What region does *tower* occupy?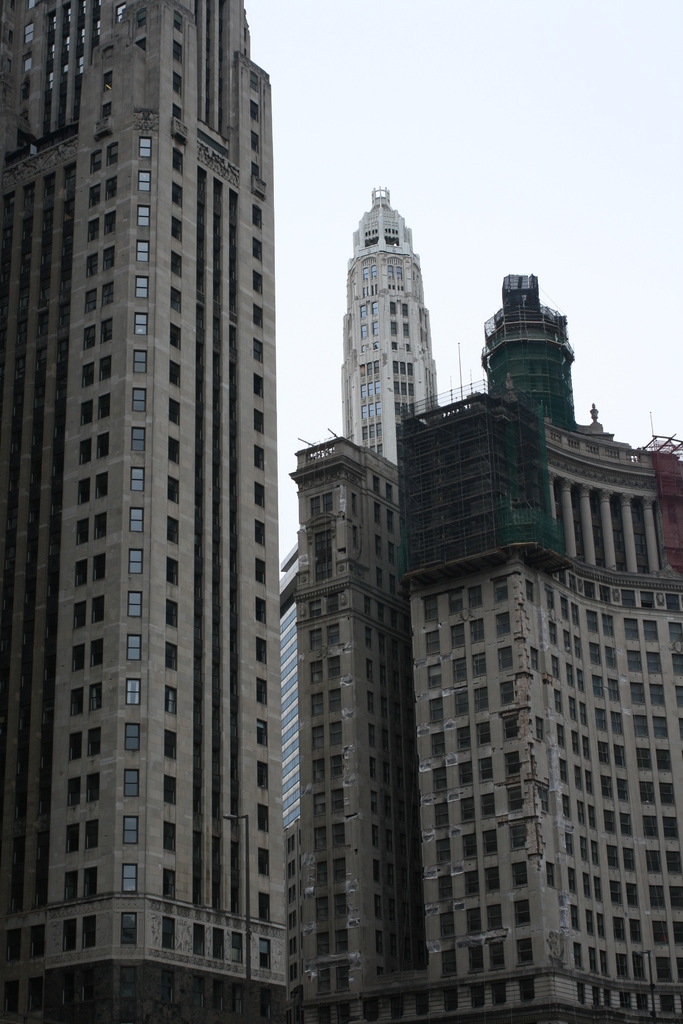
x1=13 y1=0 x2=302 y2=987.
